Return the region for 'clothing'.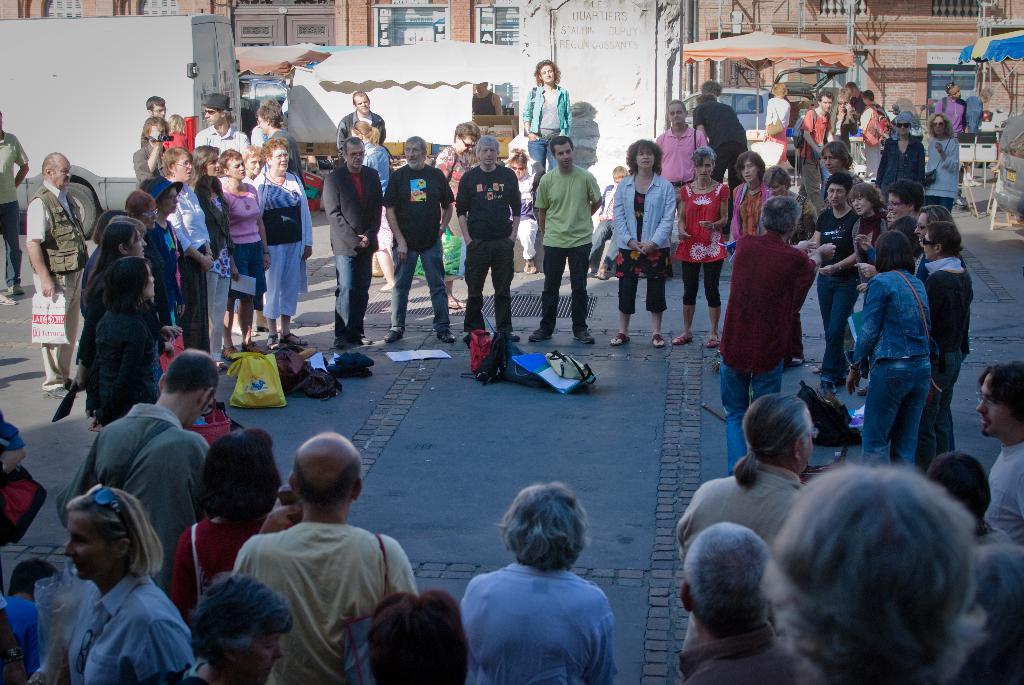
(left=813, top=207, right=864, bottom=368).
